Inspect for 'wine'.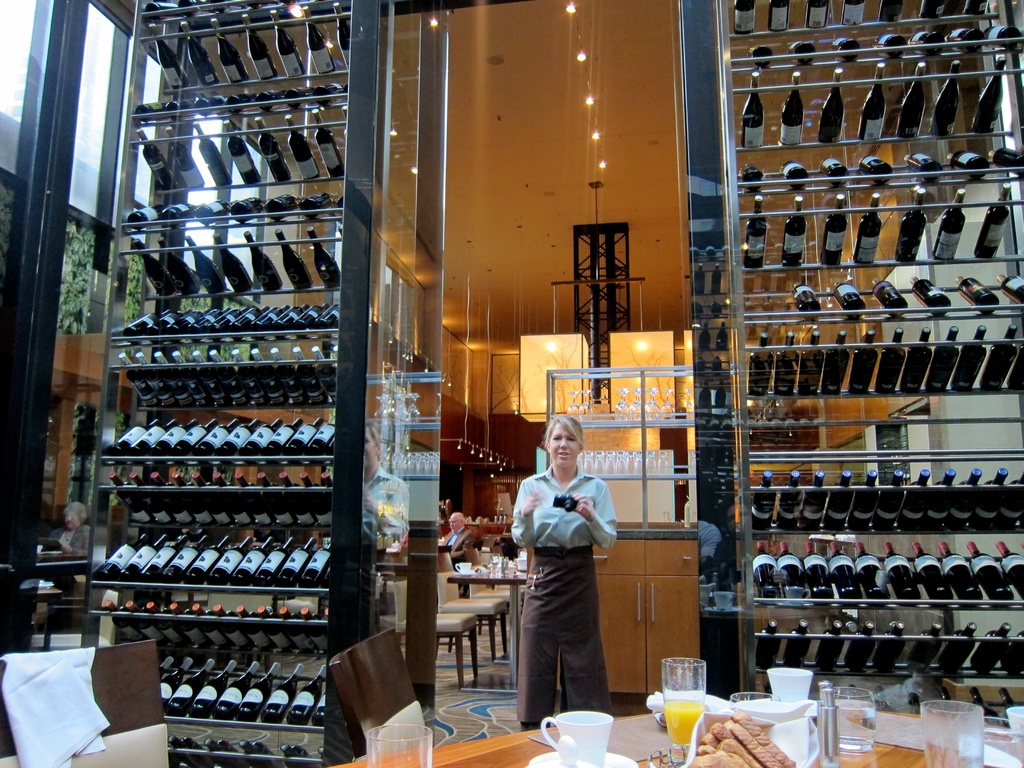
Inspection: (left=945, top=27, right=986, bottom=52).
